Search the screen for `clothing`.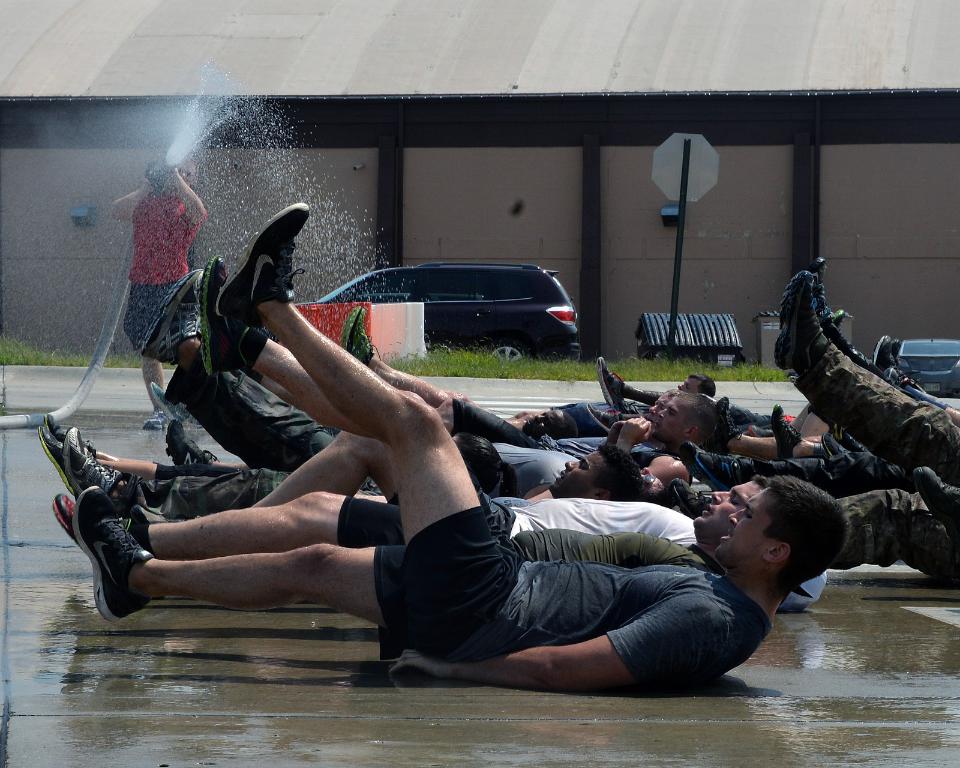
Found at <region>802, 347, 959, 601</region>.
